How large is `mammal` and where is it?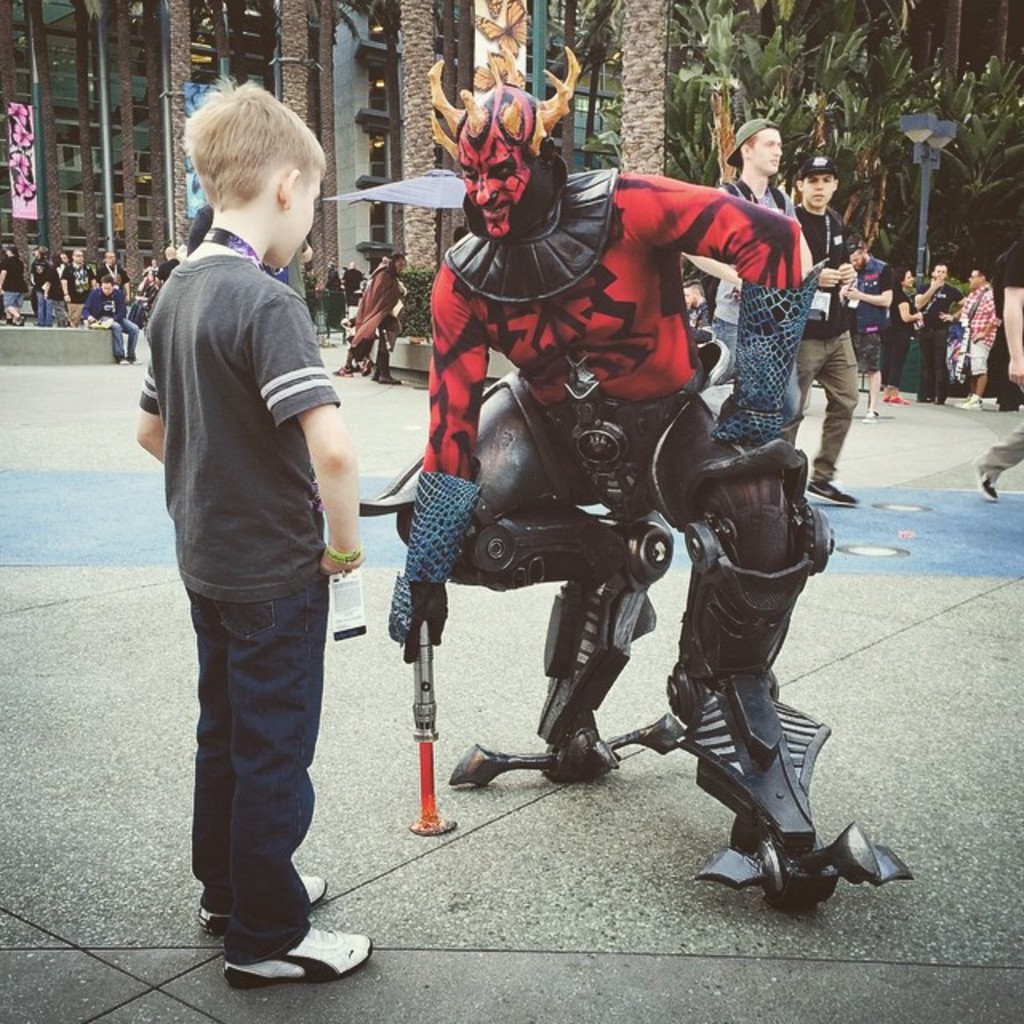
Bounding box: {"left": 160, "top": 242, "right": 170, "bottom": 277}.
